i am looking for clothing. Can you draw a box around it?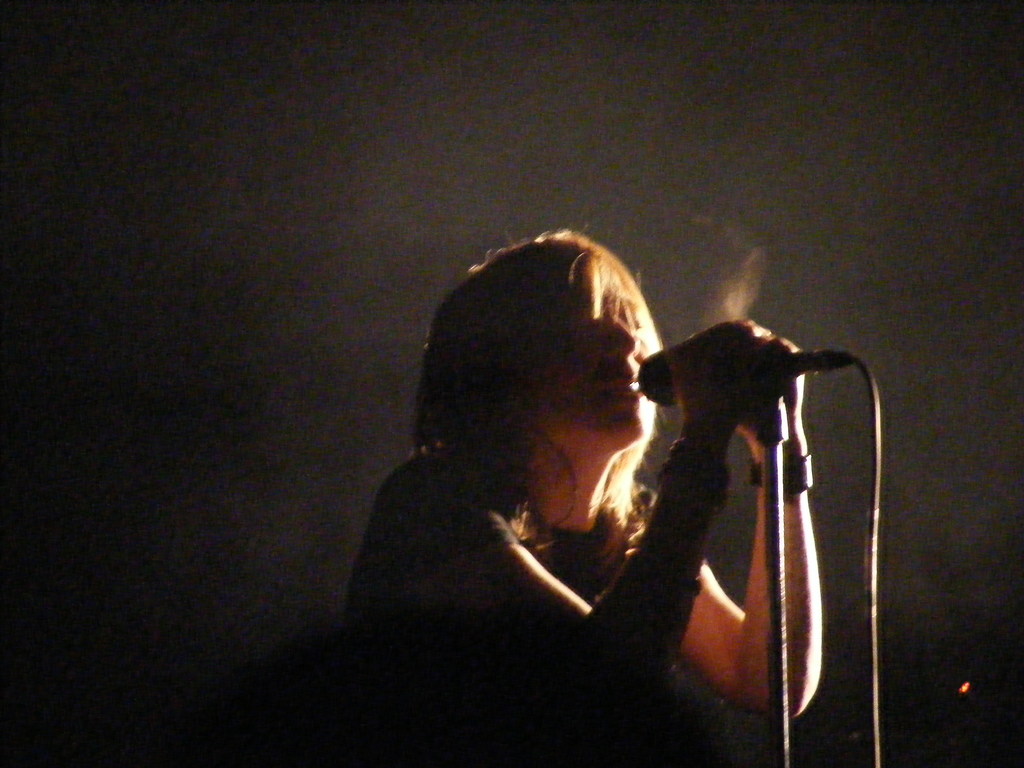
Sure, the bounding box is rect(352, 450, 653, 623).
